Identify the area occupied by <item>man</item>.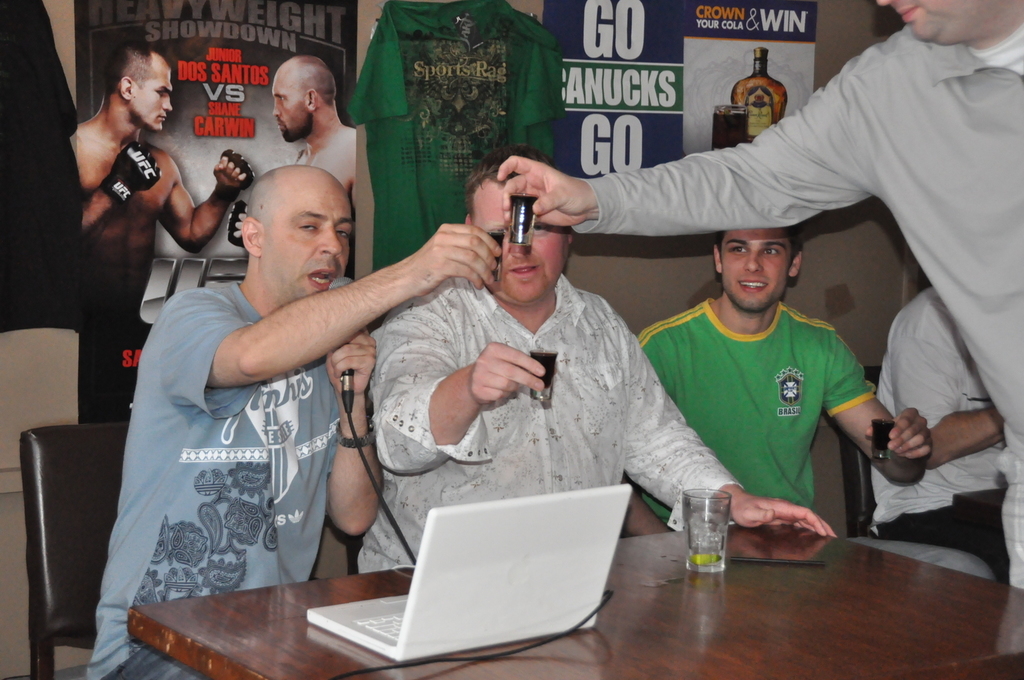
Area: [x1=67, y1=43, x2=251, y2=327].
